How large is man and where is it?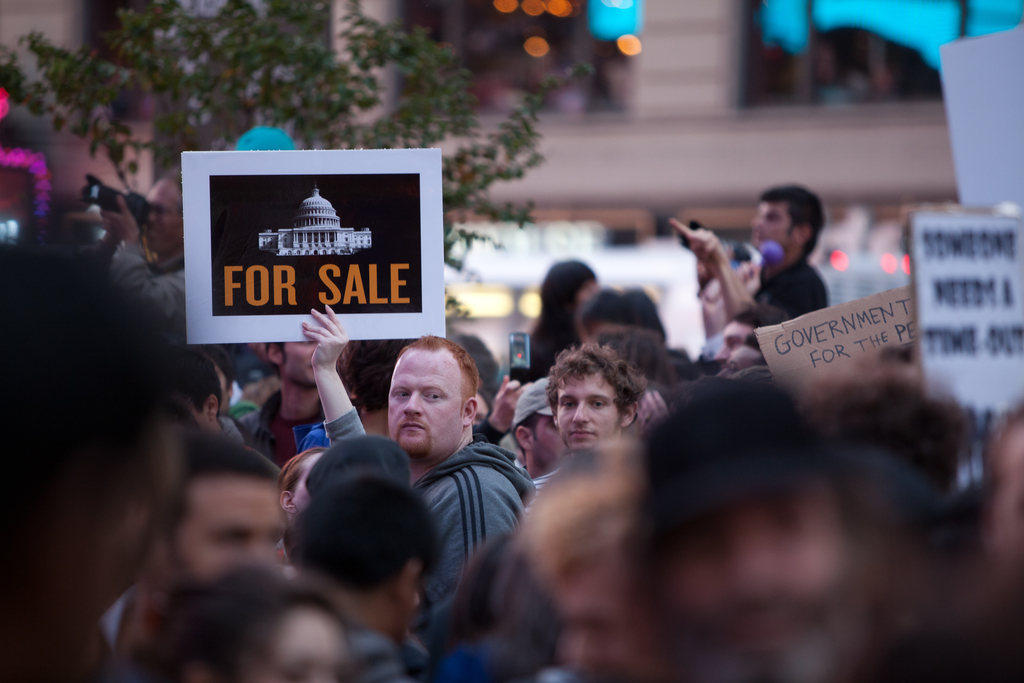
Bounding box: (left=661, top=185, right=833, bottom=344).
